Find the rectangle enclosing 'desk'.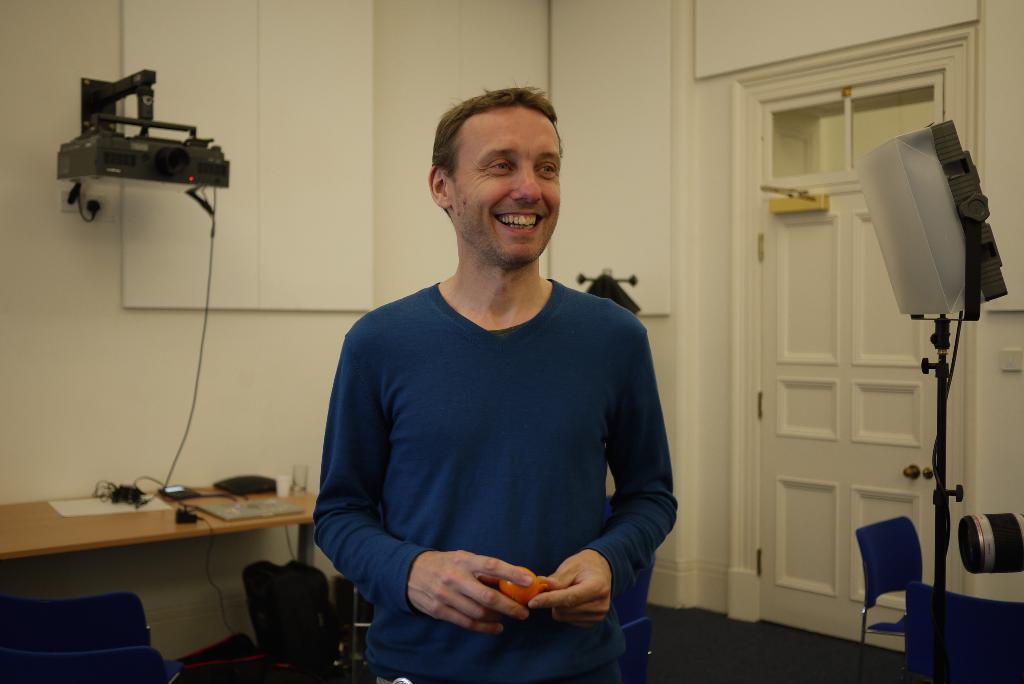
bbox(2, 502, 308, 564).
